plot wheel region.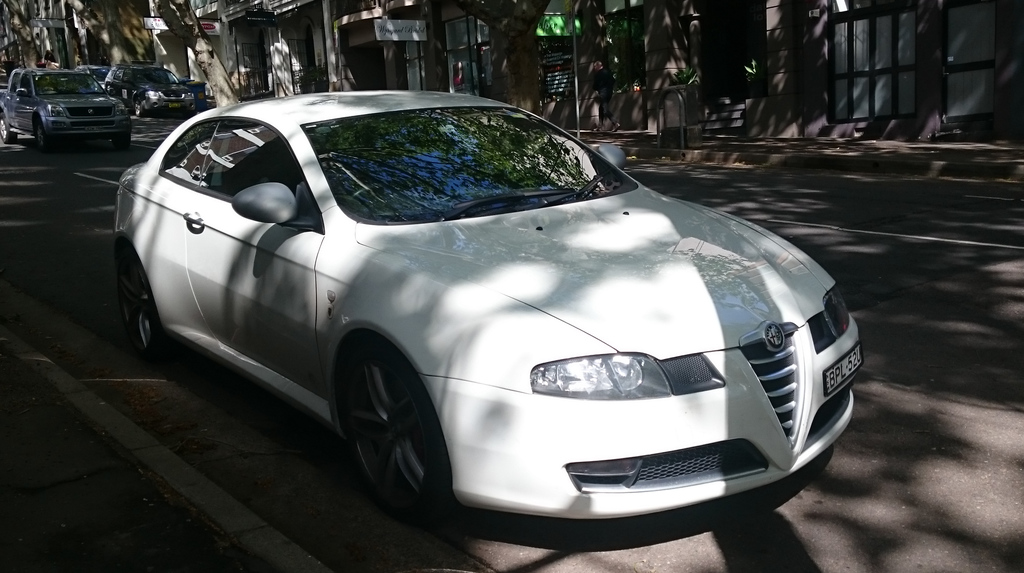
Plotted at [121, 133, 130, 147].
